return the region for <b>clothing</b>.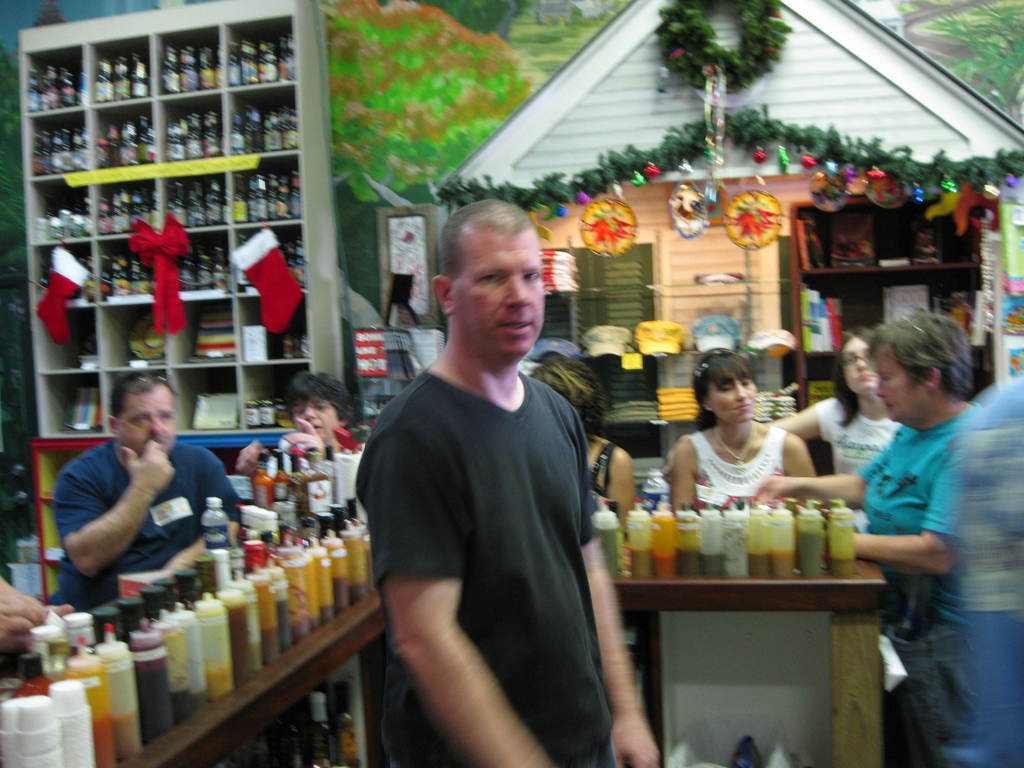
351:296:635:744.
